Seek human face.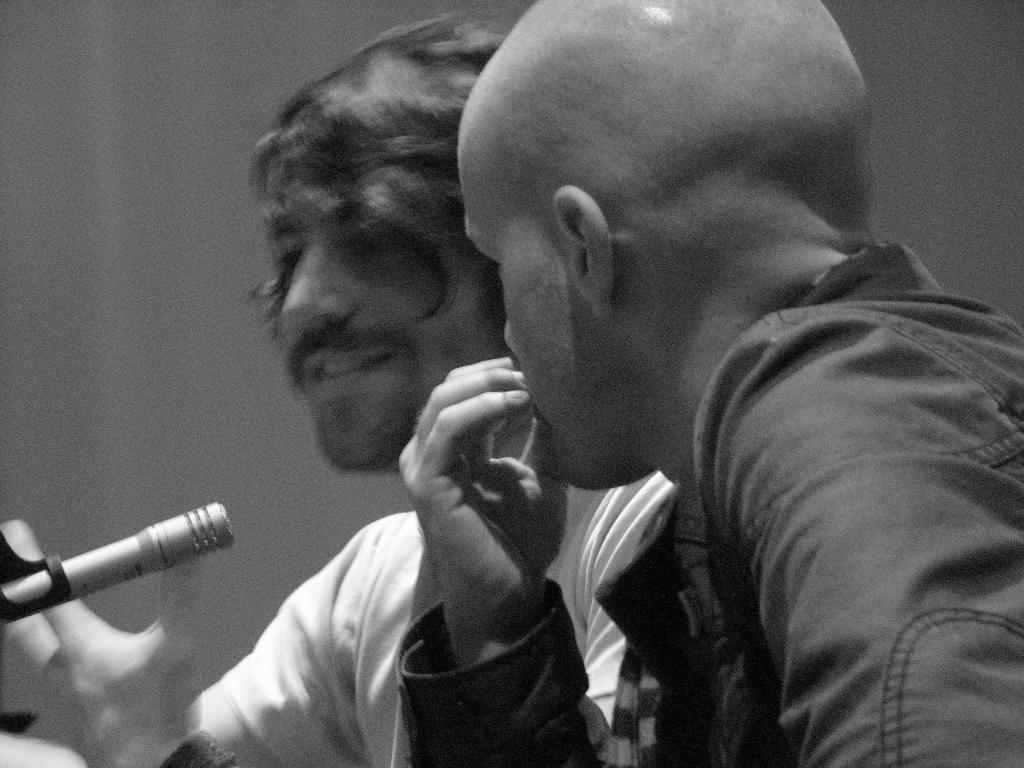
460, 125, 660, 491.
